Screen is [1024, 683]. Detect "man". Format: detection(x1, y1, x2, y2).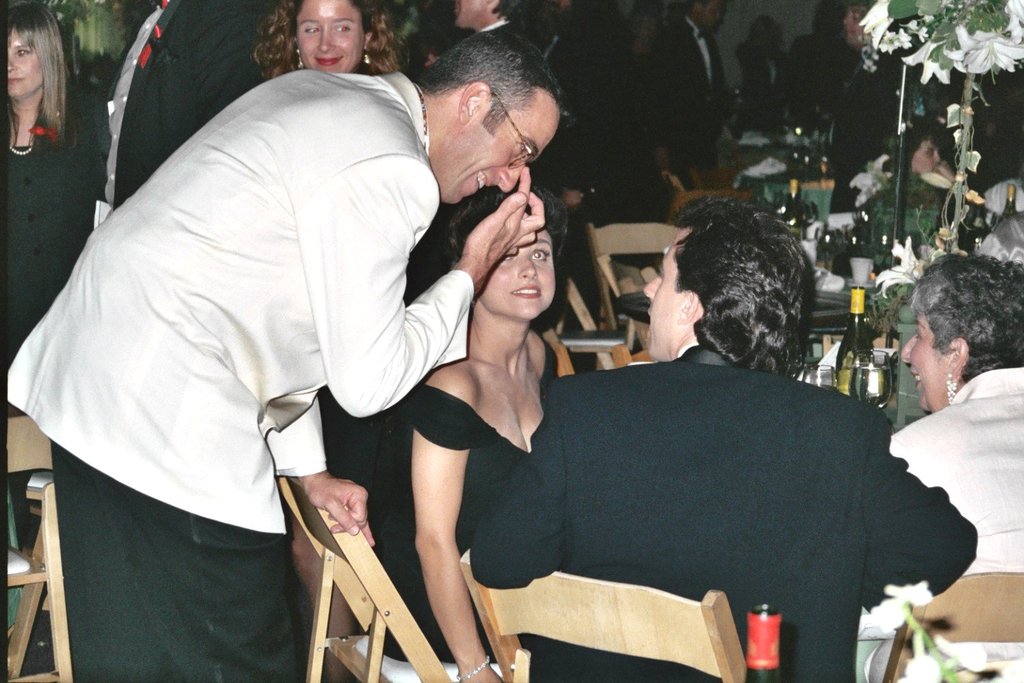
detection(89, 0, 266, 234).
